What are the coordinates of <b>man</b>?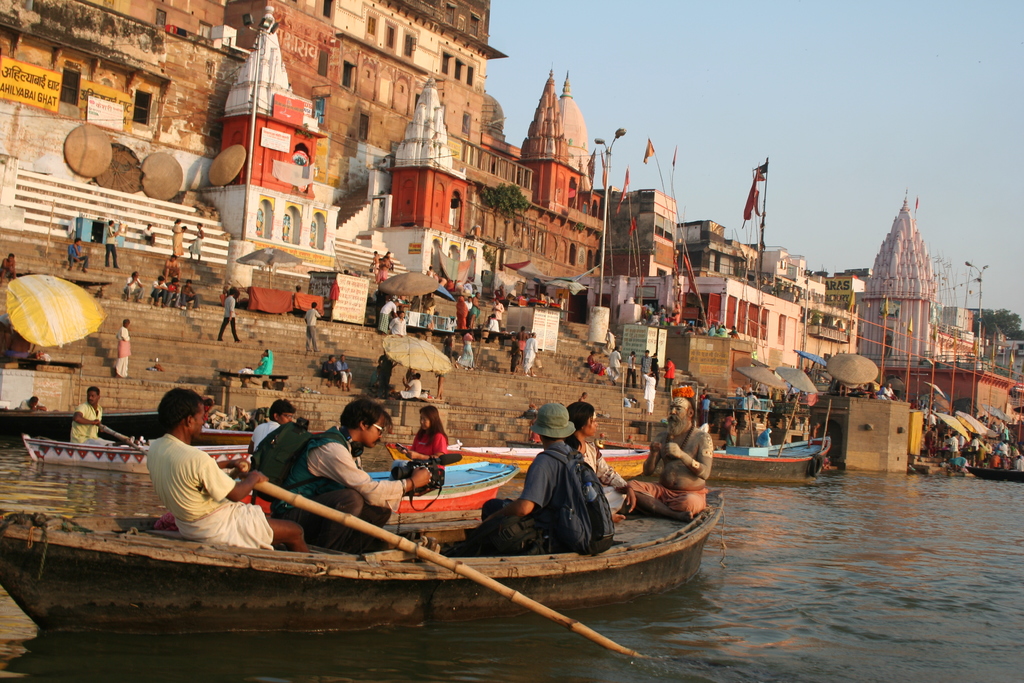
detection(291, 283, 303, 320).
